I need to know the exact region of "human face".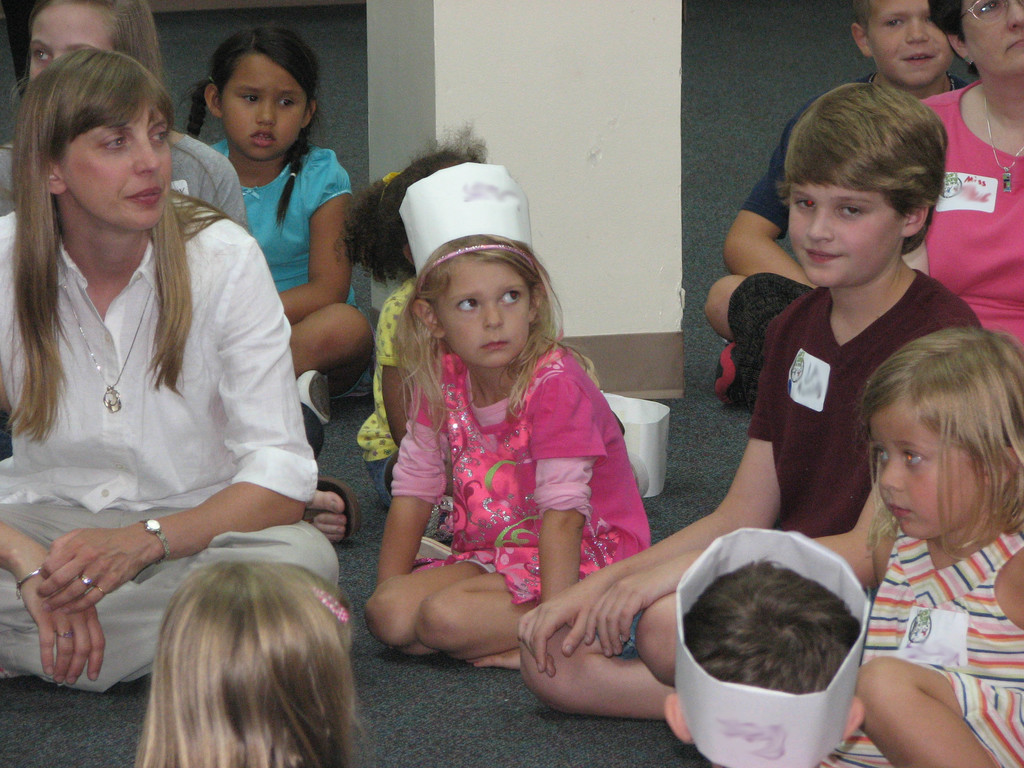
Region: (29,1,113,89).
